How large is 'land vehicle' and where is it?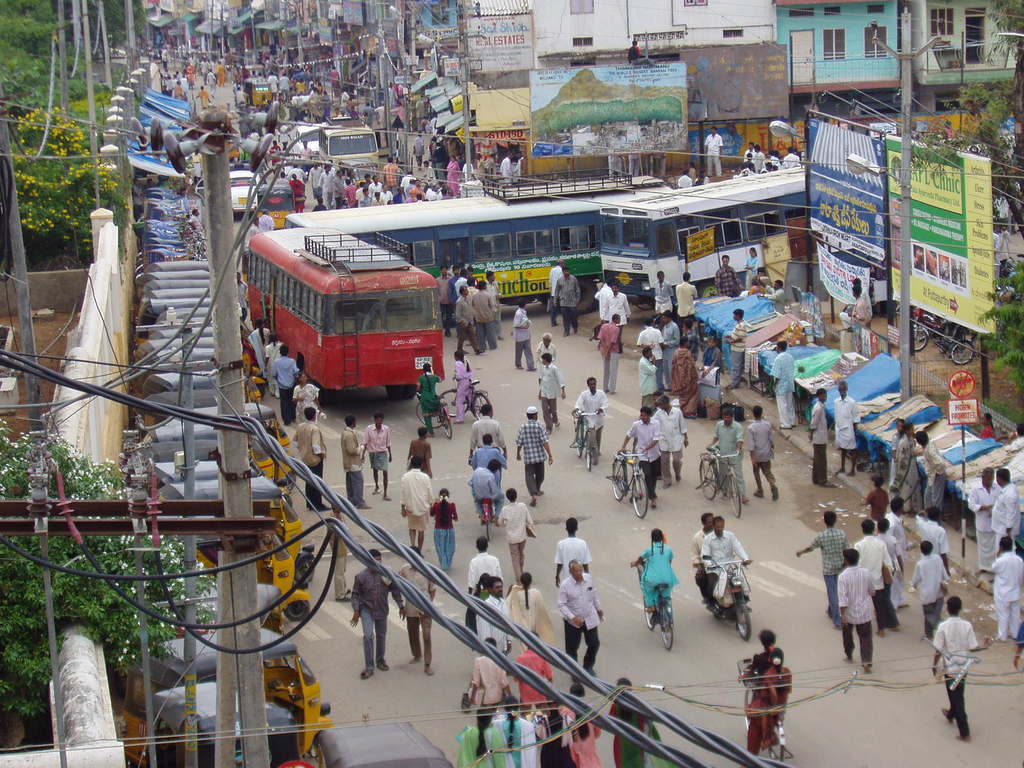
Bounding box: [315,717,454,767].
